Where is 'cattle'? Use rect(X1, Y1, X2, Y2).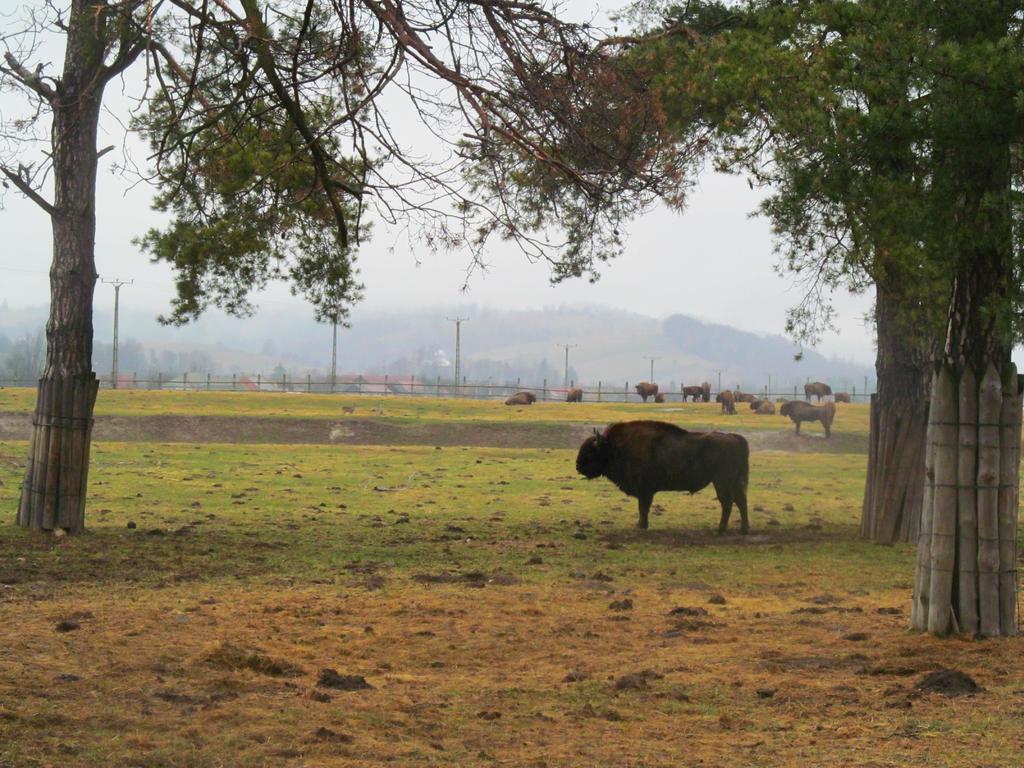
rect(569, 388, 580, 401).
